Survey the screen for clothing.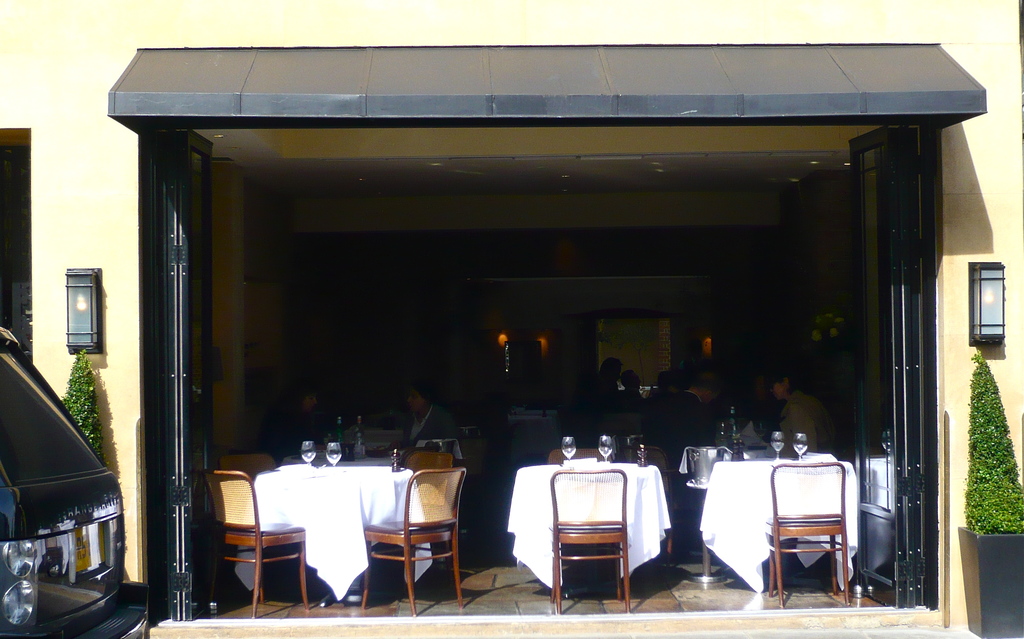
Survey found: bbox=[778, 385, 833, 451].
